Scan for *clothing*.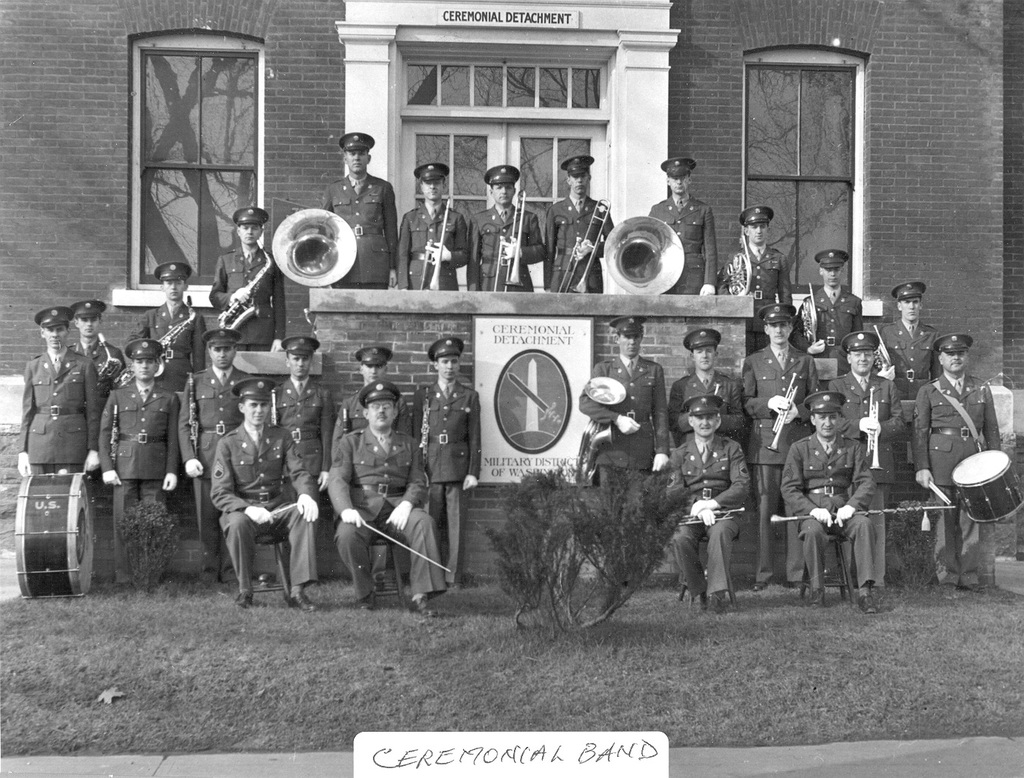
Scan result: <bbox>671, 431, 749, 598</bbox>.
